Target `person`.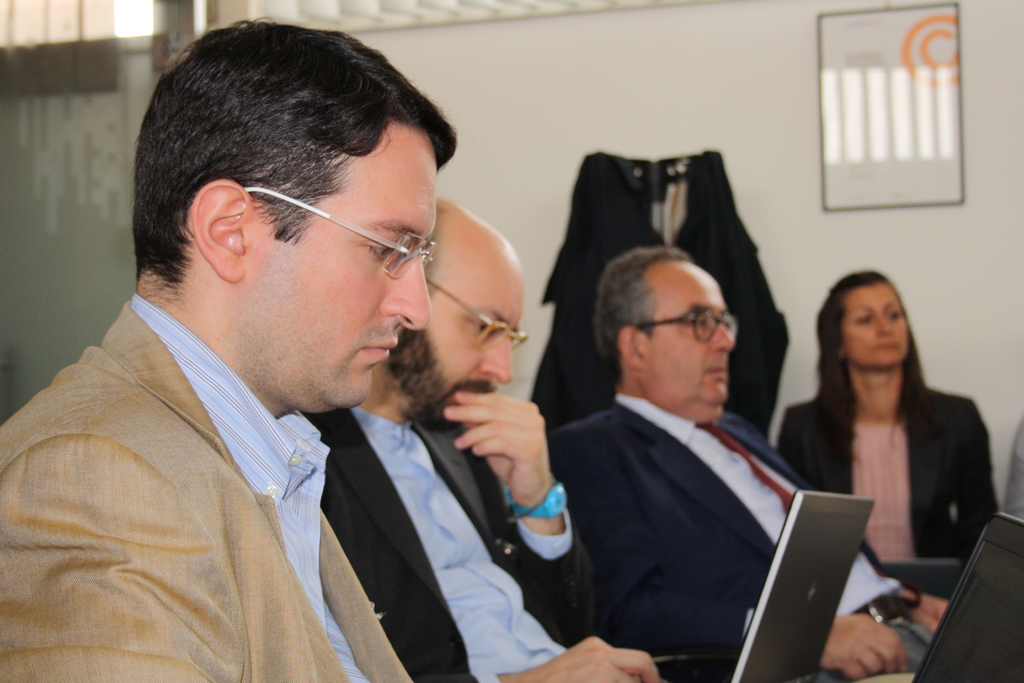
Target region: [298, 199, 598, 682].
